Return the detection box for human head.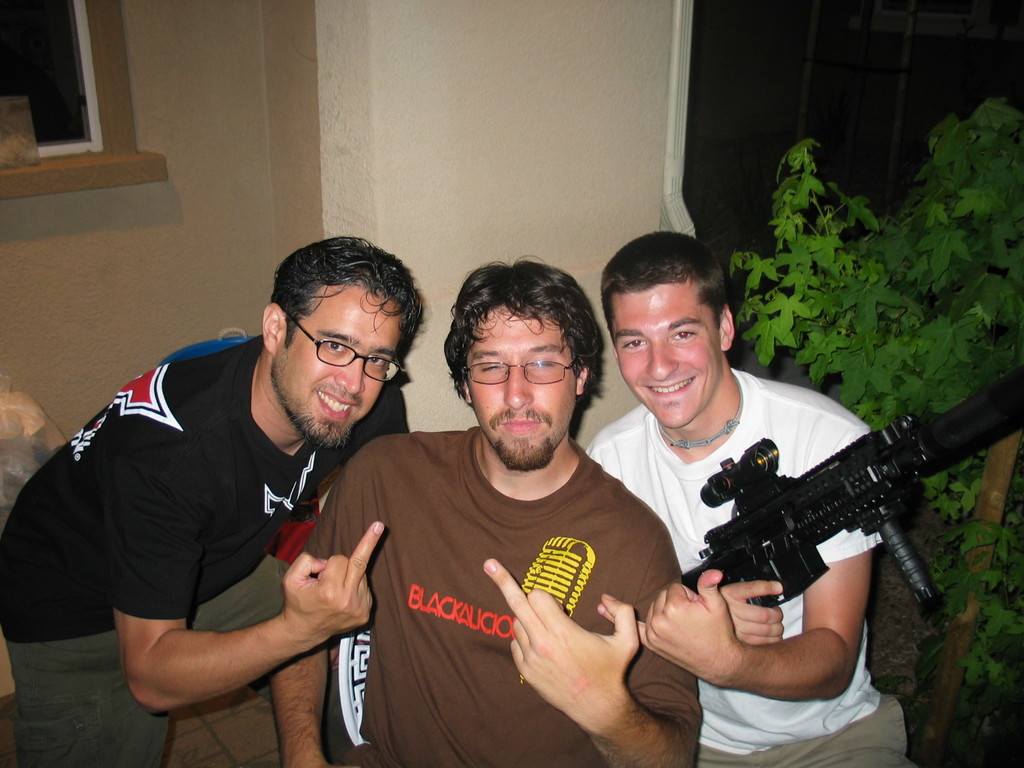
[left=421, top=260, right=603, bottom=463].
